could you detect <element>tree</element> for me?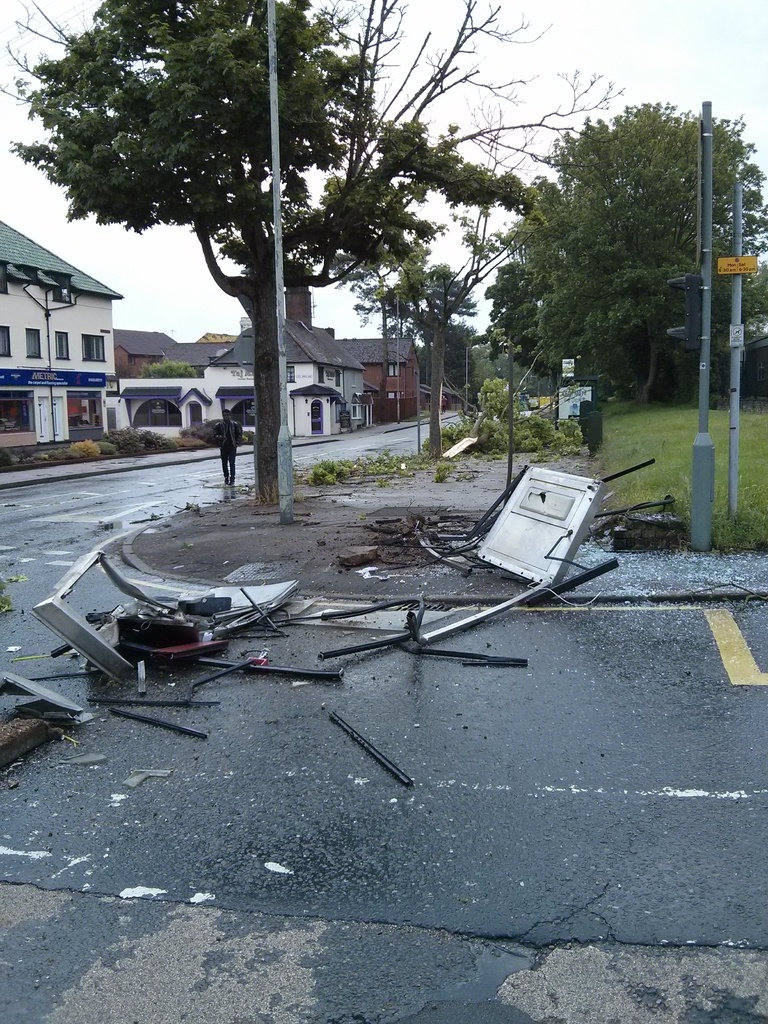
Detection result: 479,95,767,396.
